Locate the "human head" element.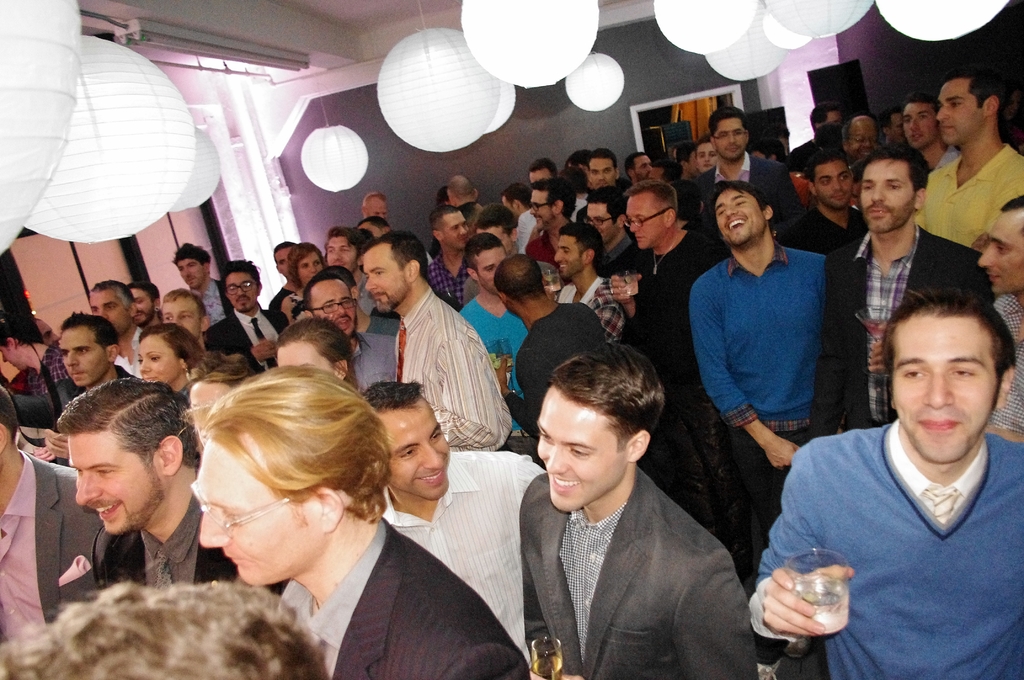
Element bbox: {"left": 712, "top": 181, "right": 773, "bottom": 247}.
